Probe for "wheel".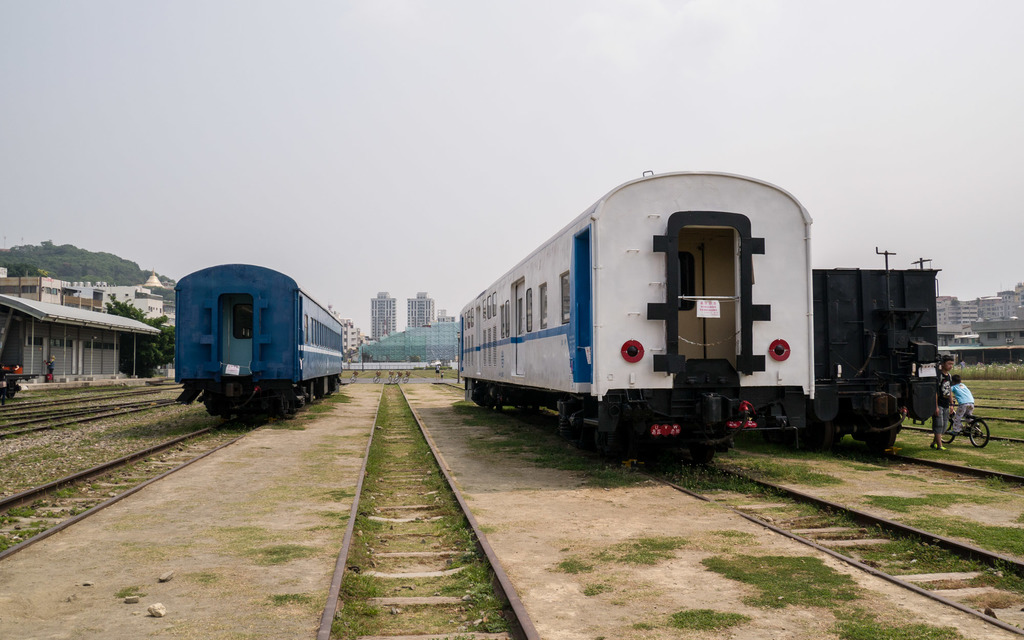
Probe result: pyautogui.locateOnScreen(349, 376, 358, 386).
